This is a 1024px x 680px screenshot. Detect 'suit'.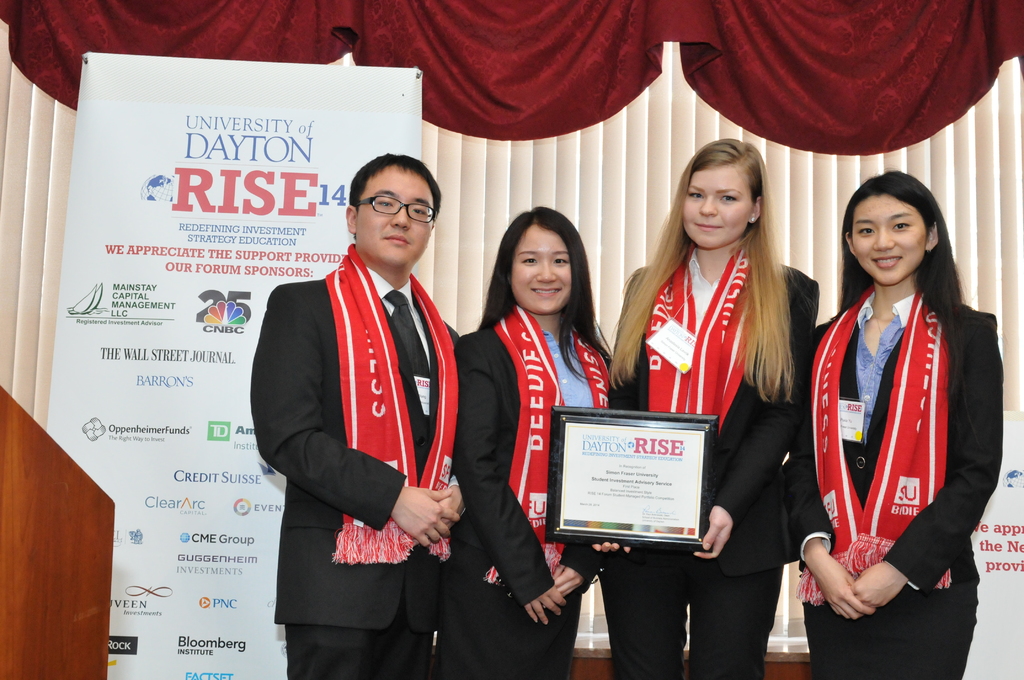
x1=257, y1=175, x2=486, y2=661.
